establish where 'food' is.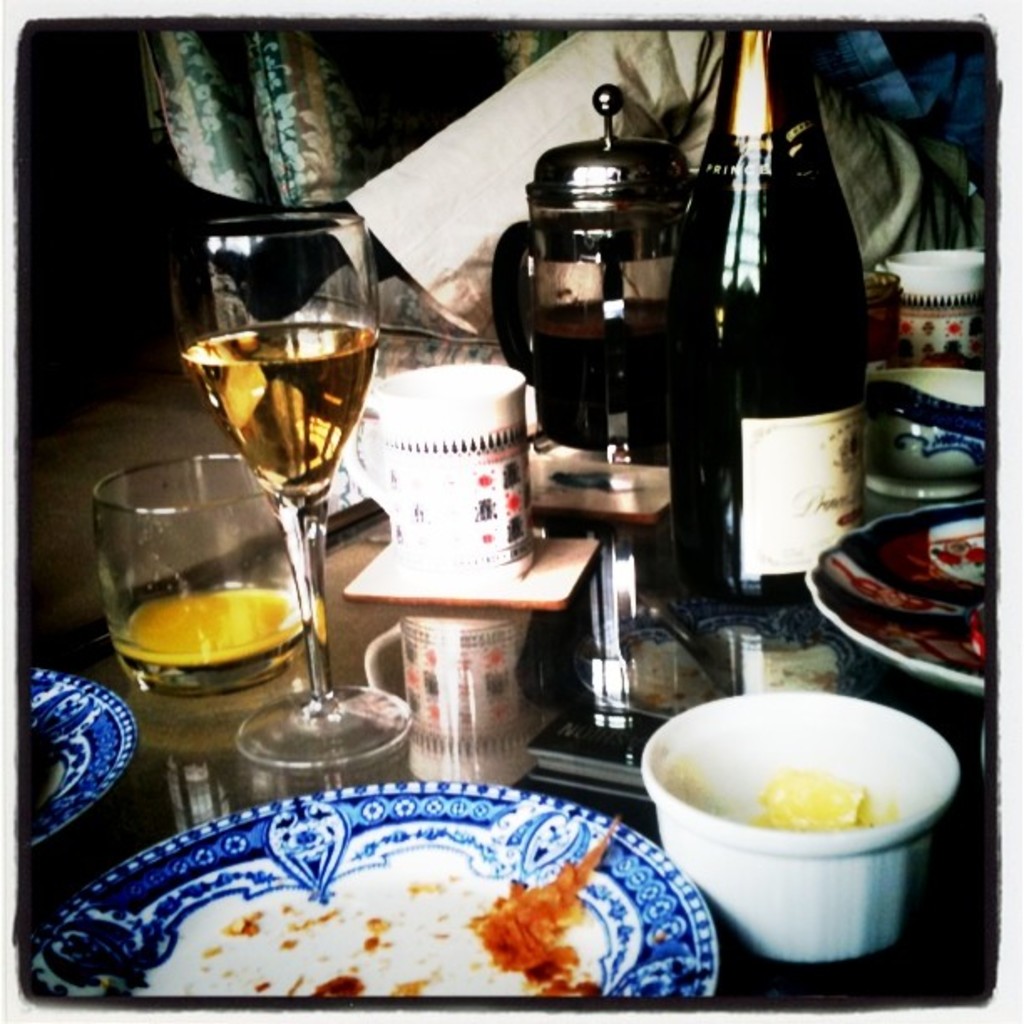
Established at {"x1": 390, "y1": 974, "x2": 433, "y2": 999}.
